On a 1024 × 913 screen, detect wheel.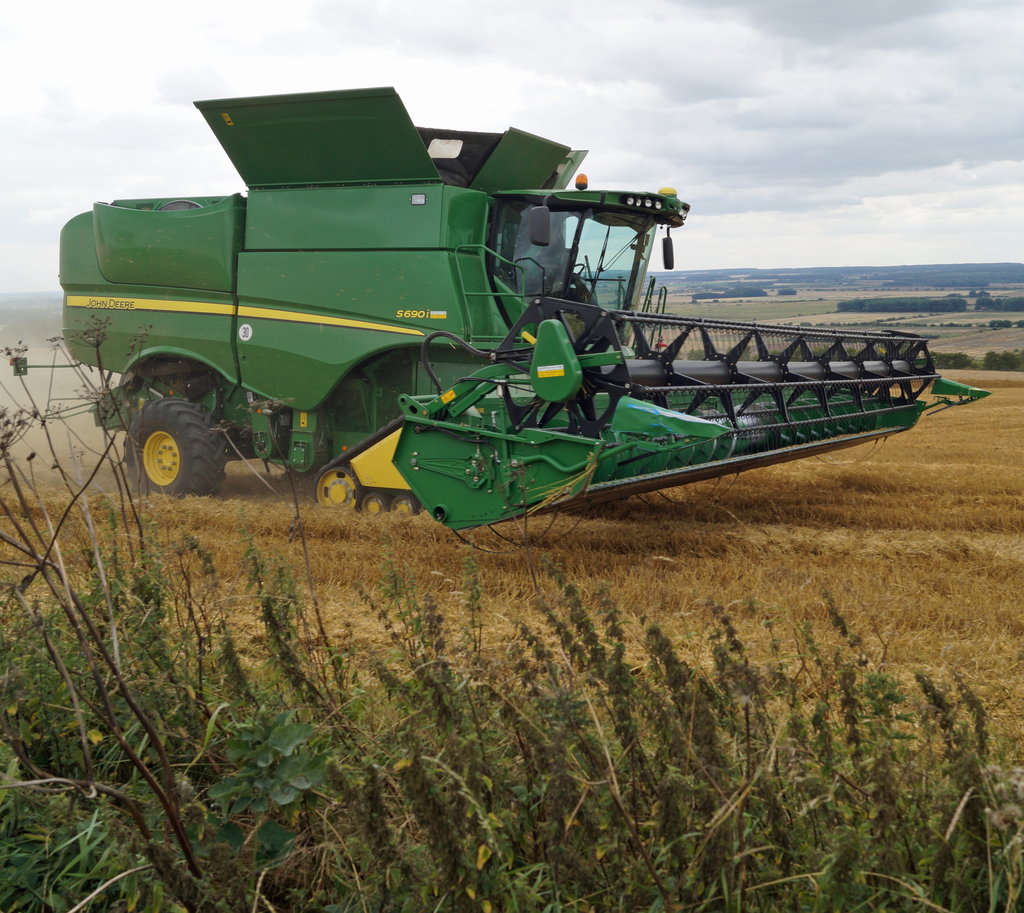
[360, 494, 388, 516].
